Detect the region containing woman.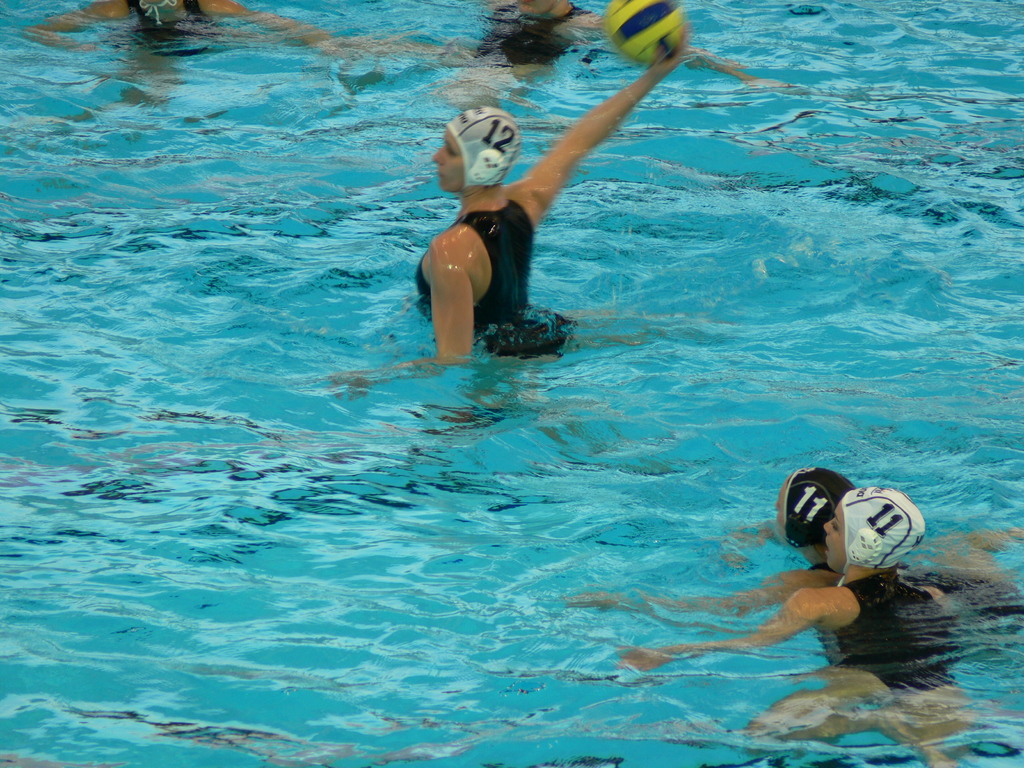
[618, 488, 984, 767].
